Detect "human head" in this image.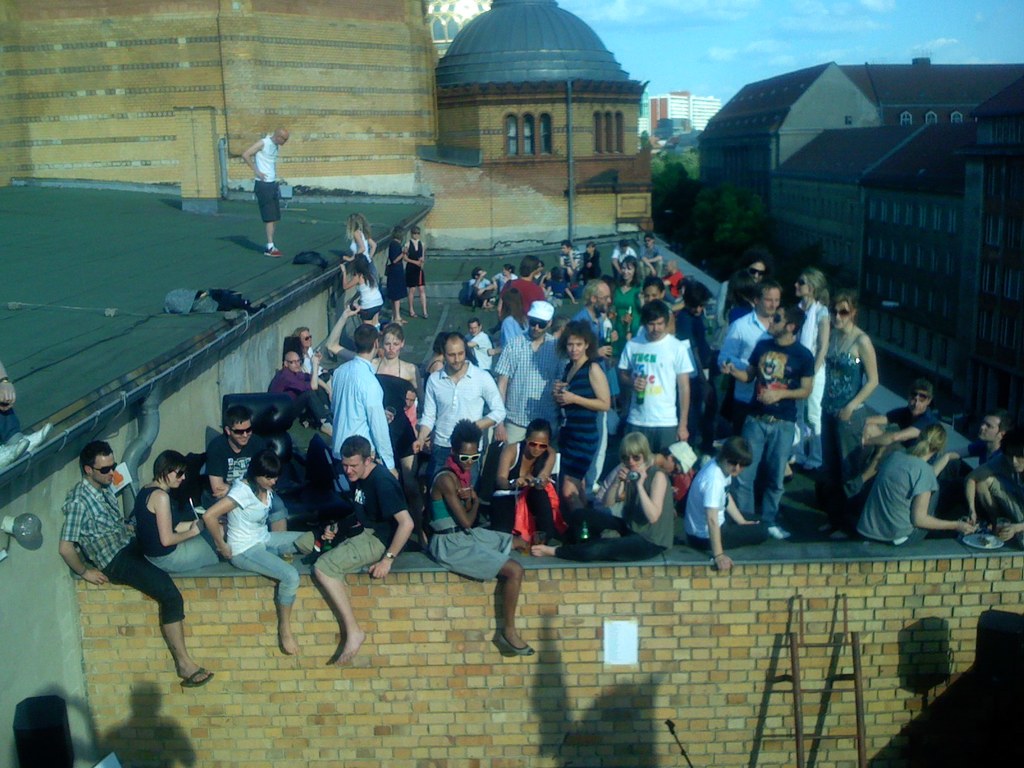
Detection: Rect(664, 257, 677, 274).
